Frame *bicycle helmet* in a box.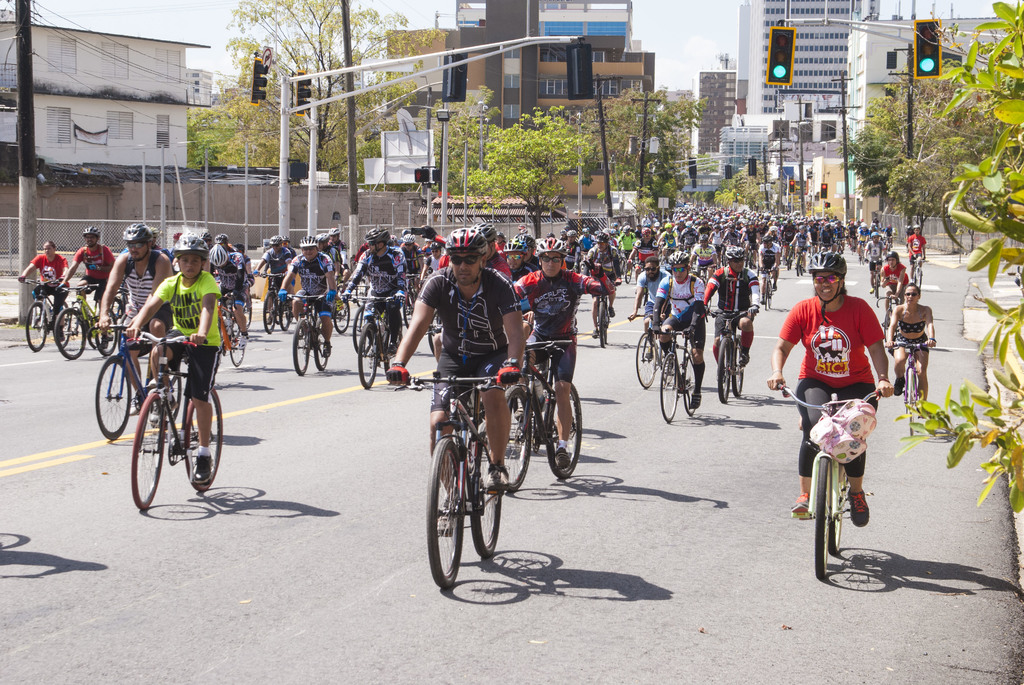
pyautogui.locateOnScreen(362, 227, 388, 252).
